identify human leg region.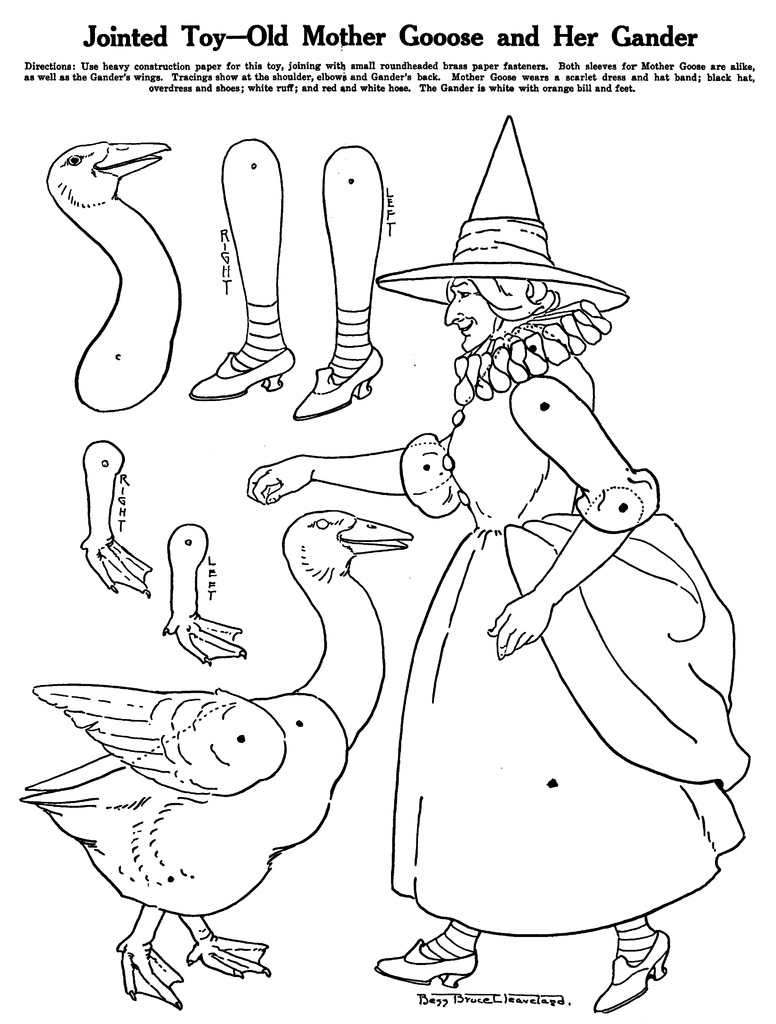
Region: bbox=[190, 137, 293, 399].
